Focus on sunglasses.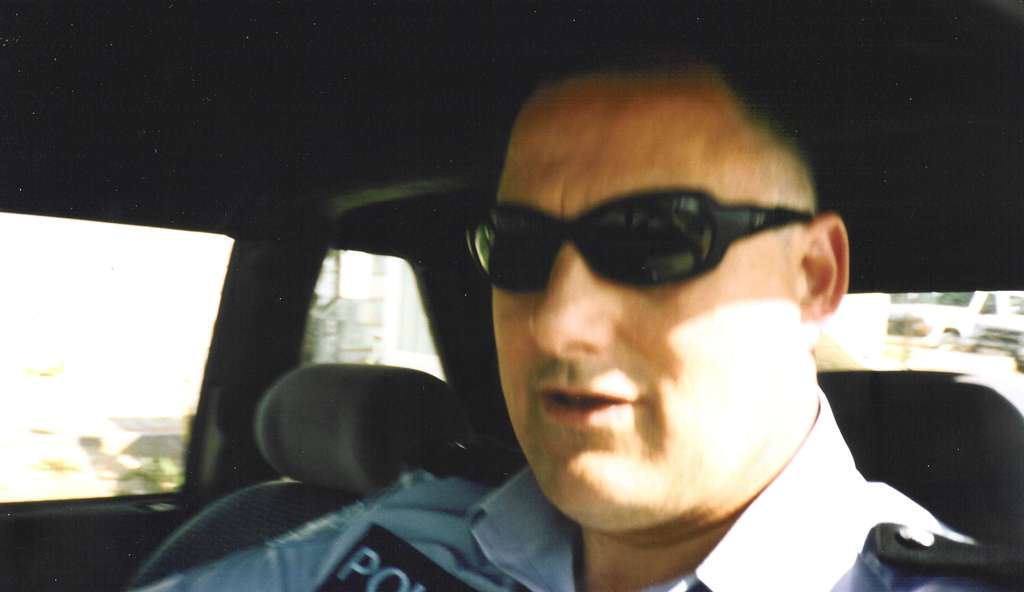
Focused at 464, 185, 815, 297.
